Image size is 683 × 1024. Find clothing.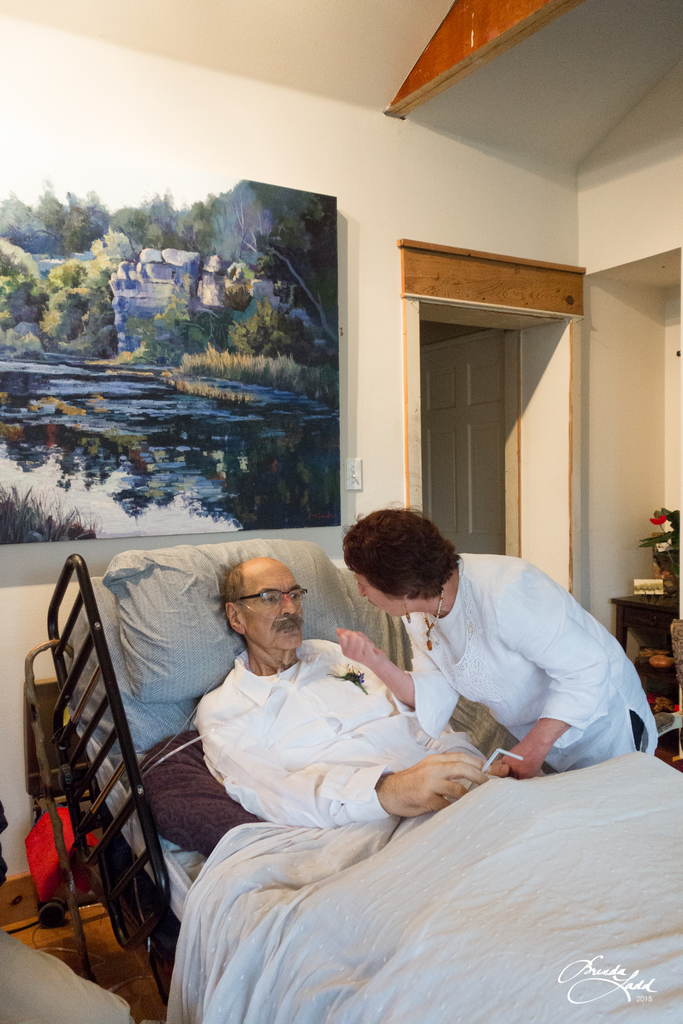
crop(186, 584, 563, 842).
